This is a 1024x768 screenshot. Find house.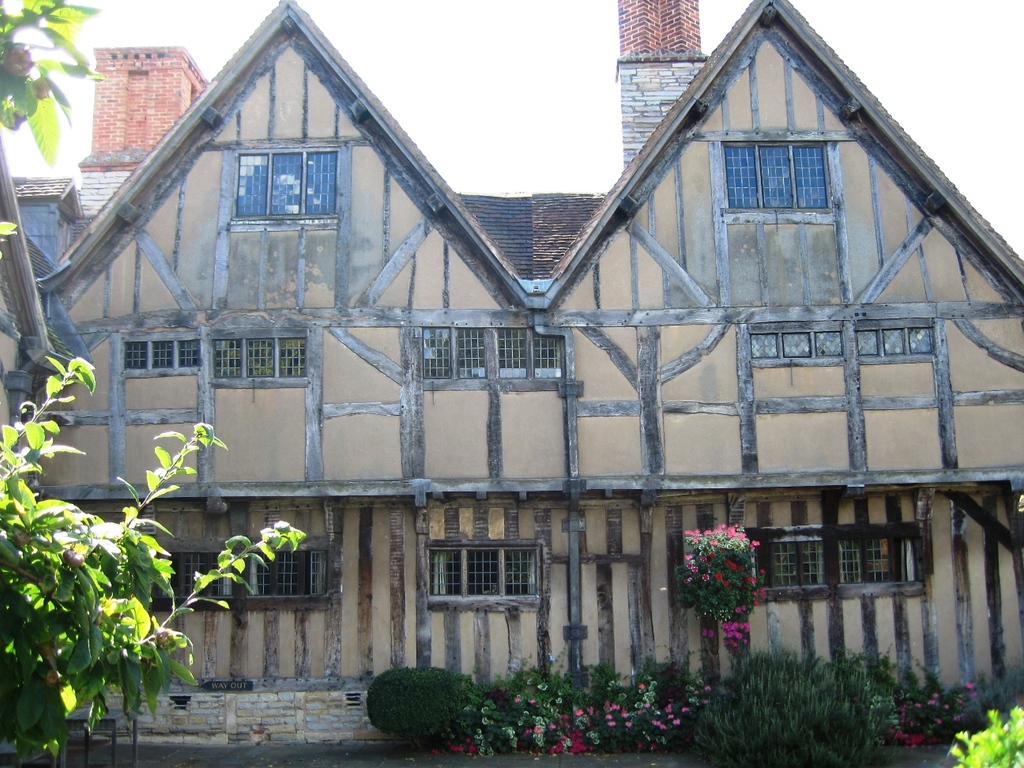
Bounding box: <bbox>0, 0, 1023, 767</bbox>.
